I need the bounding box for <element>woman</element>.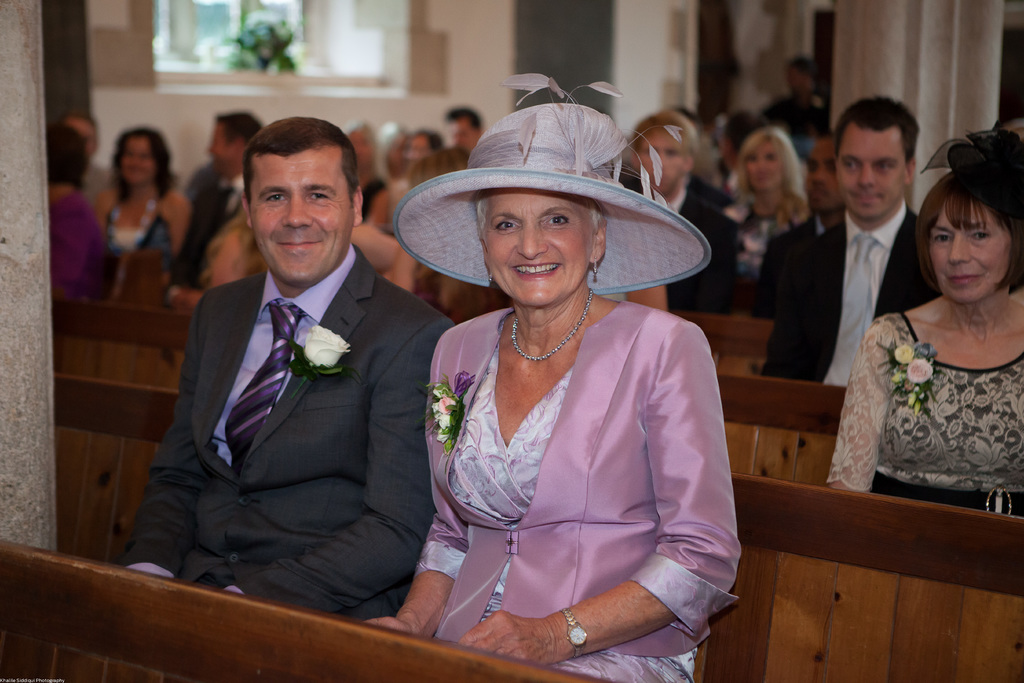
Here it is: 723/124/803/338.
